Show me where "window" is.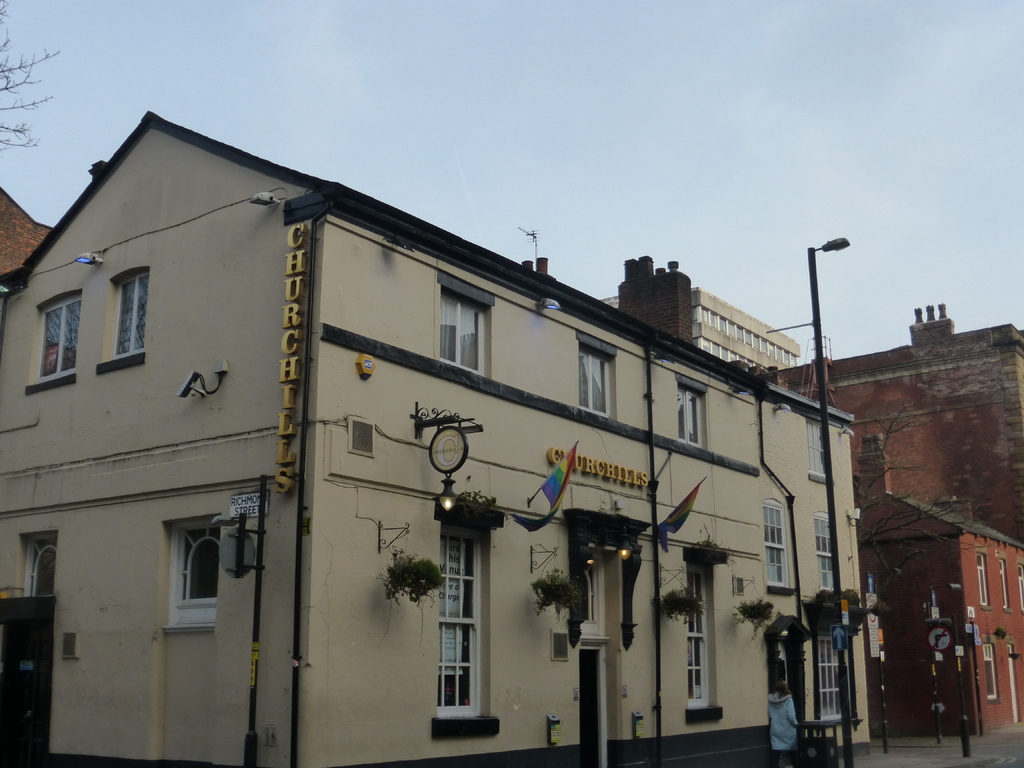
"window" is at select_region(808, 417, 828, 484).
